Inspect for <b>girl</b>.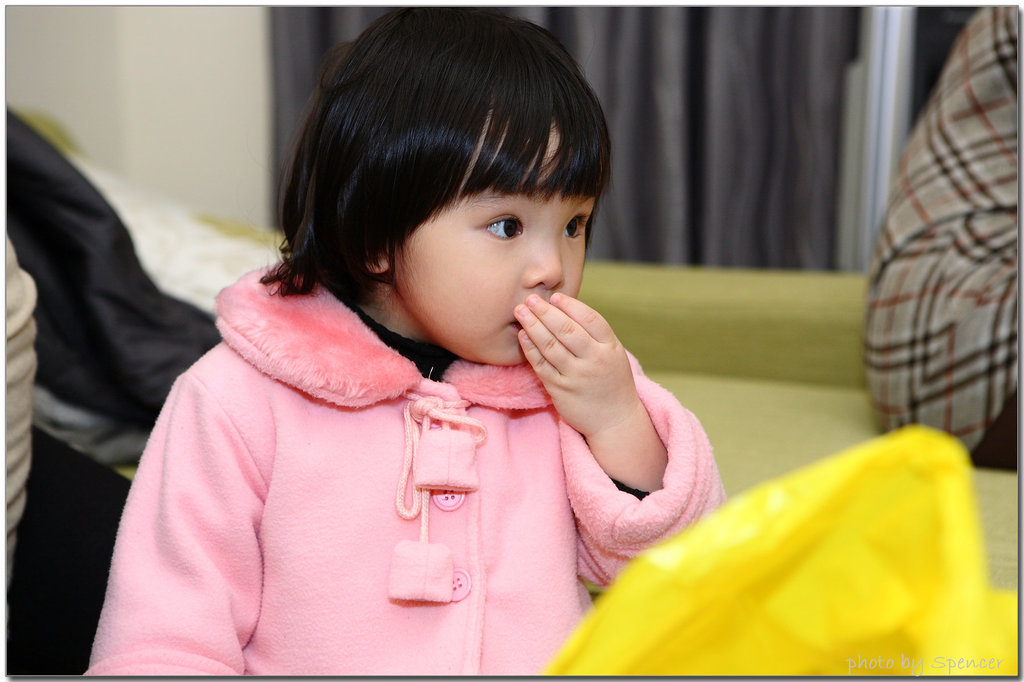
Inspection: (82, 5, 728, 676).
